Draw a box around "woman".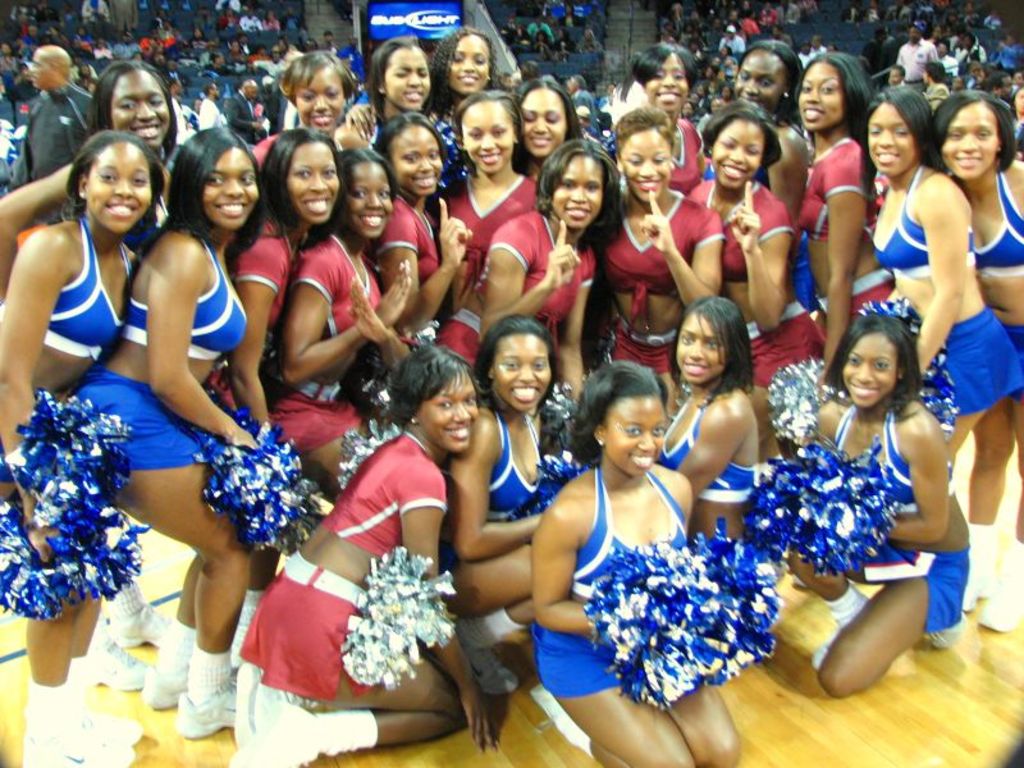
[left=786, top=38, right=902, bottom=366].
